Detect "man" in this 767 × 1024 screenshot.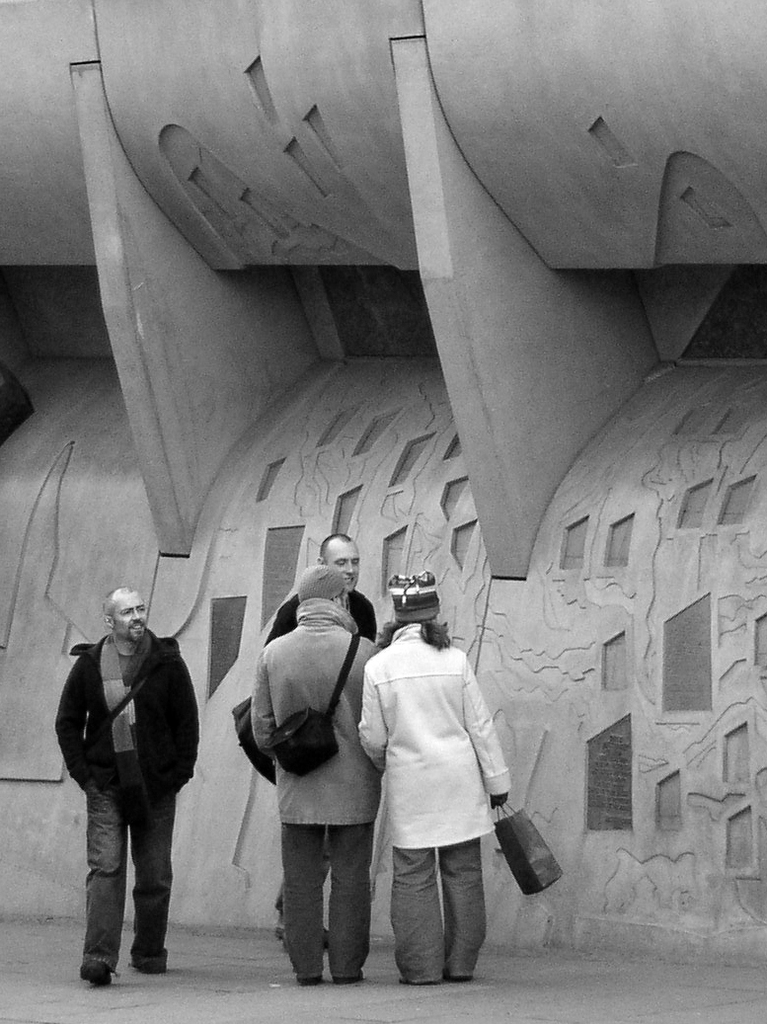
Detection: bbox=[243, 565, 385, 986].
